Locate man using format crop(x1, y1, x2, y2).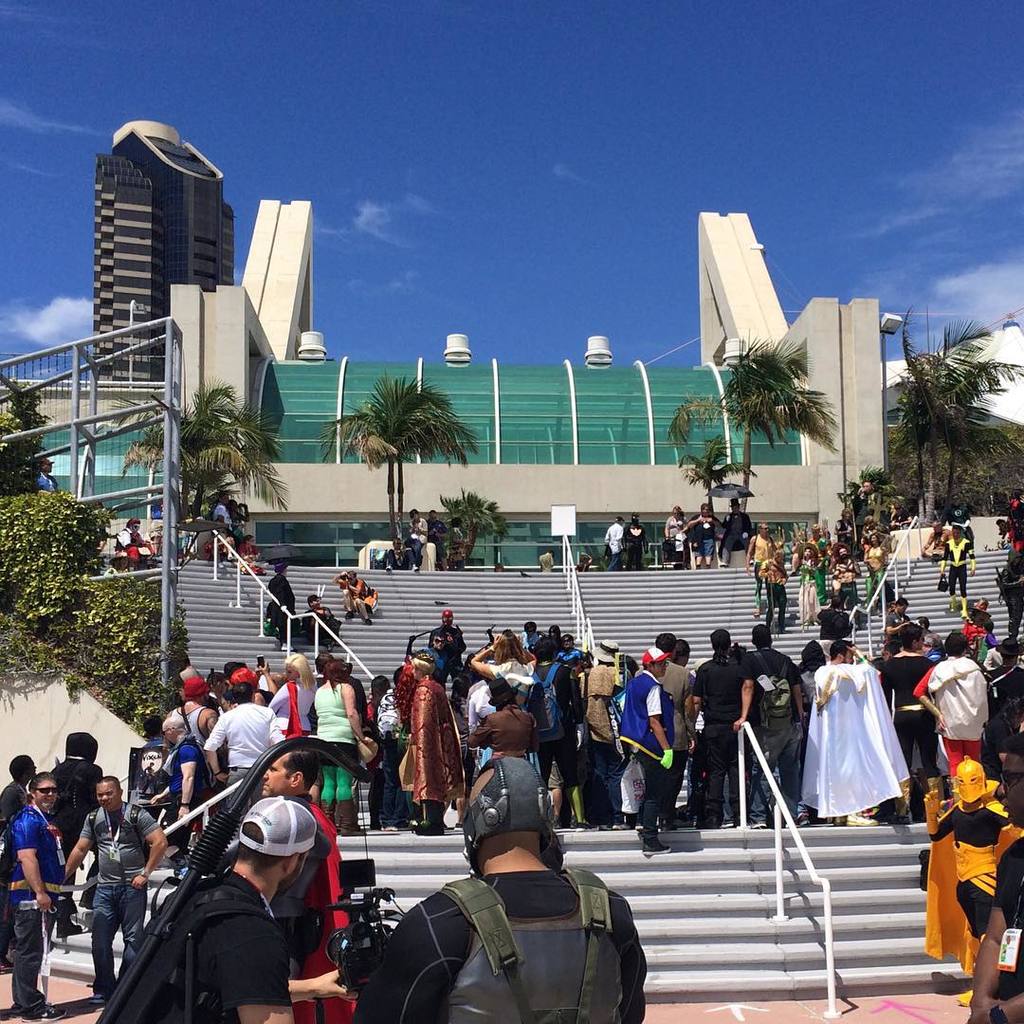
crop(803, 645, 905, 818).
